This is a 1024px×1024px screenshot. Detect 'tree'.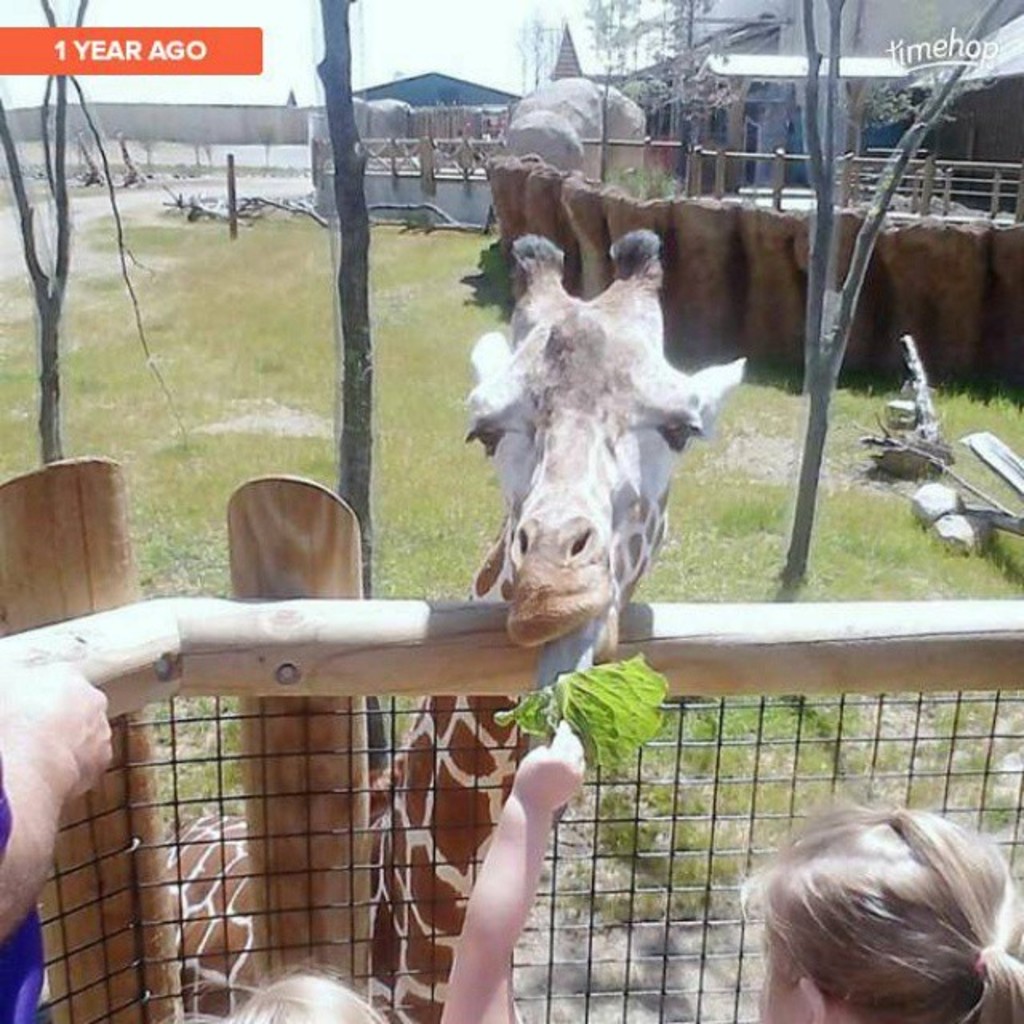
307 0 402 782.
